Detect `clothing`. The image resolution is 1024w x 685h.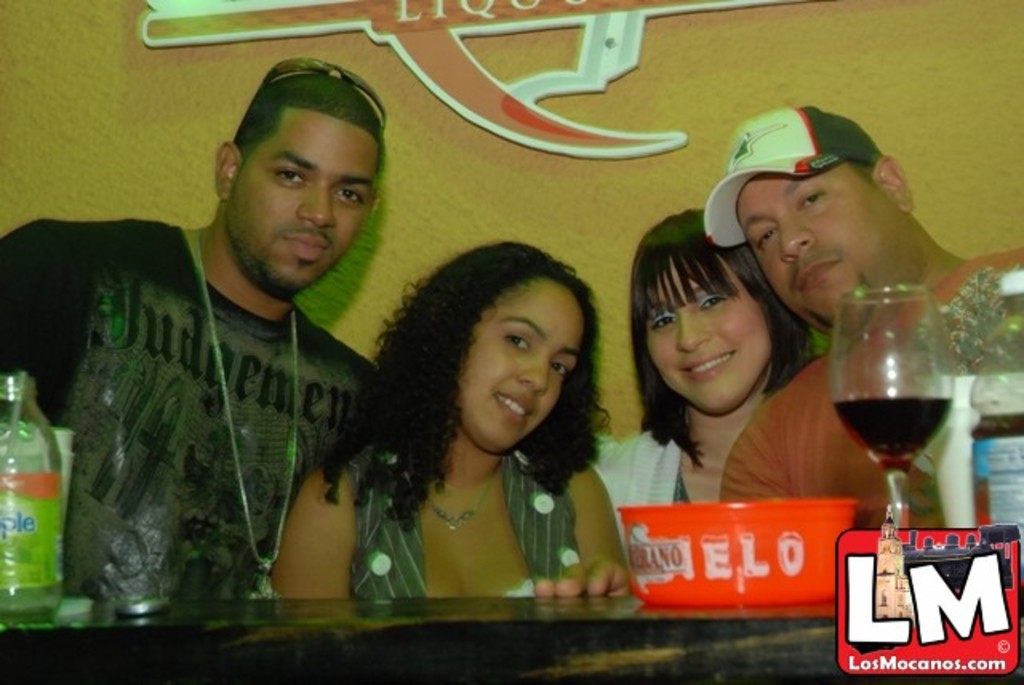
(592, 415, 701, 519).
